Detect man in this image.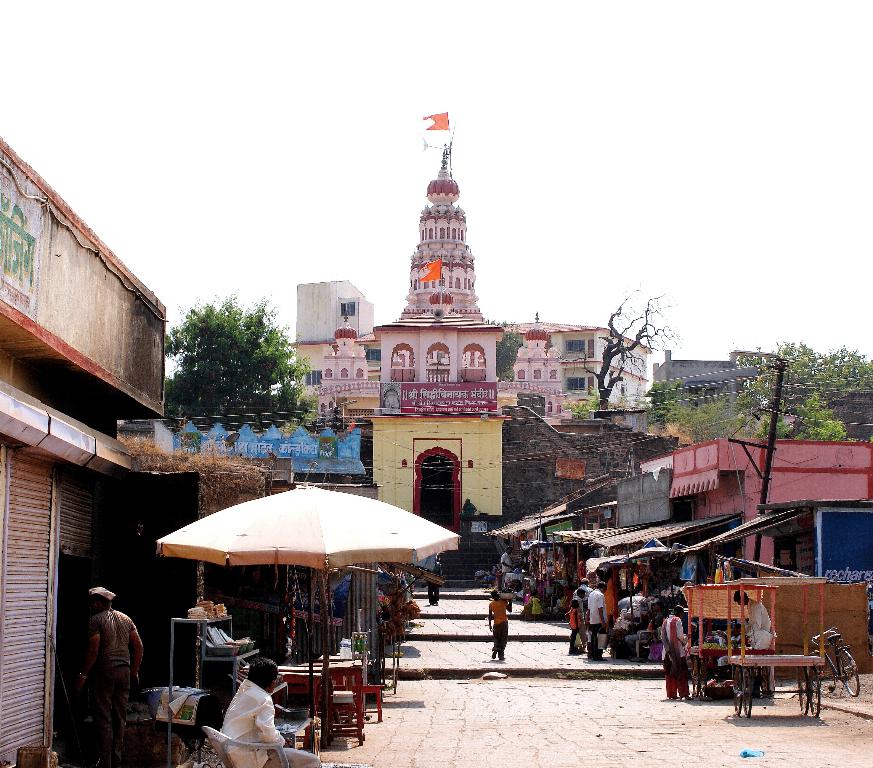
Detection: <region>488, 588, 513, 659</region>.
